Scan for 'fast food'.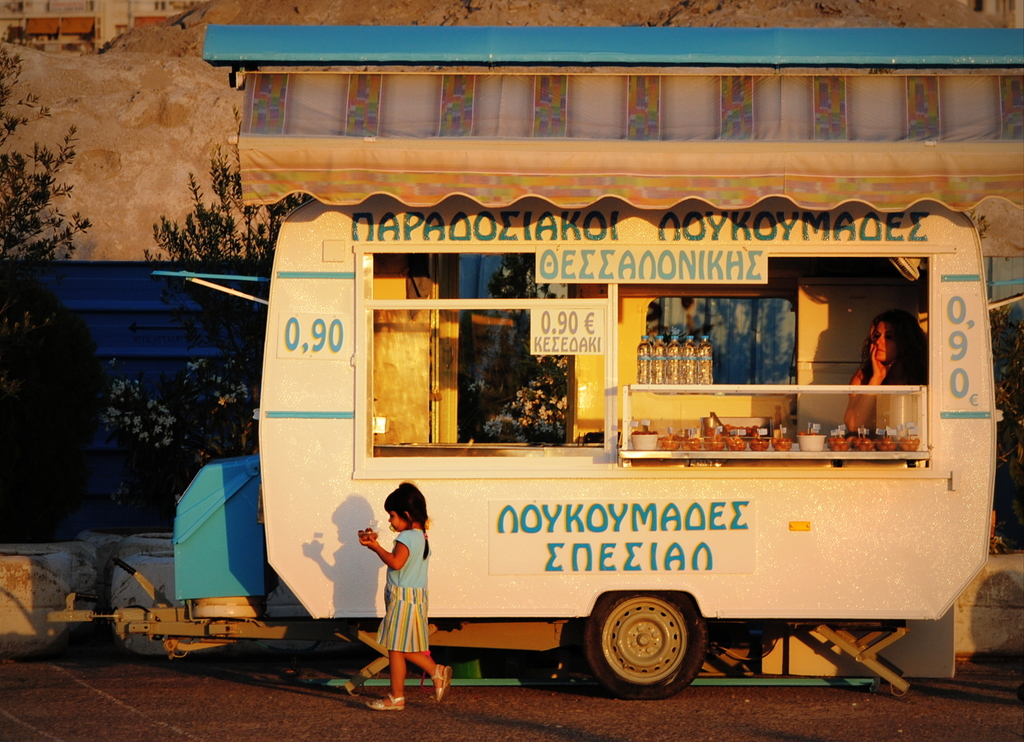
Scan result: box(851, 435, 874, 453).
